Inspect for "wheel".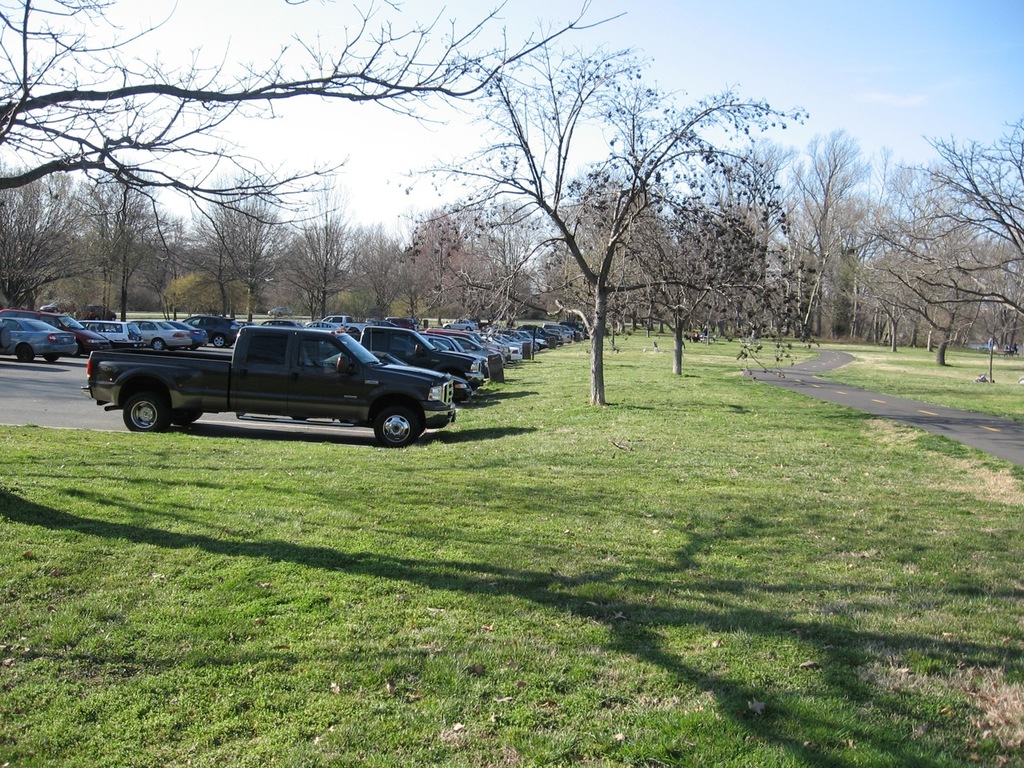
Inspection: <region>173, 407, 202, 426</region>.
